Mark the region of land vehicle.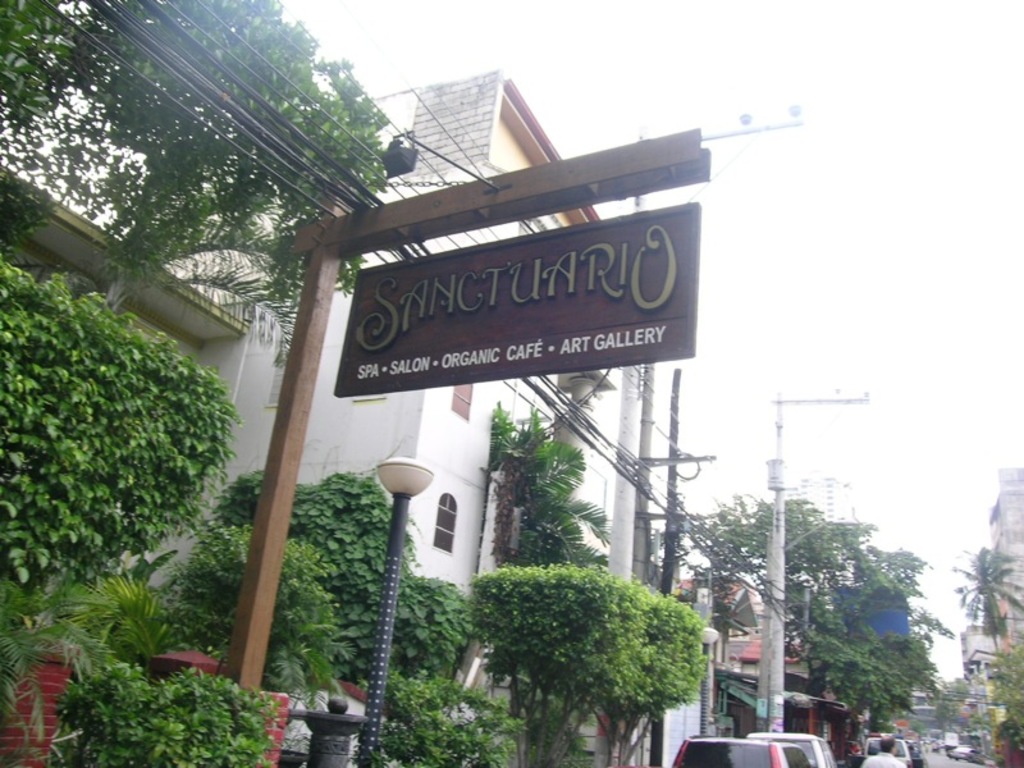
Region: [667, 735, 814, 767].
